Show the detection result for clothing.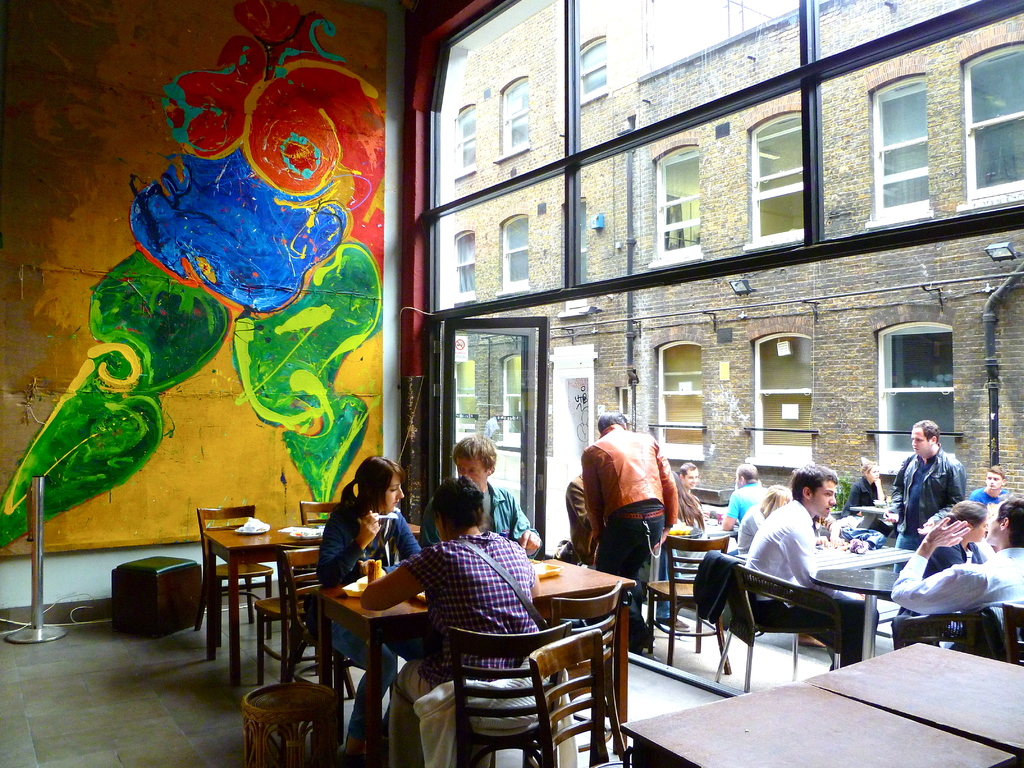
<region>565, 472, 591, 552</region>.
